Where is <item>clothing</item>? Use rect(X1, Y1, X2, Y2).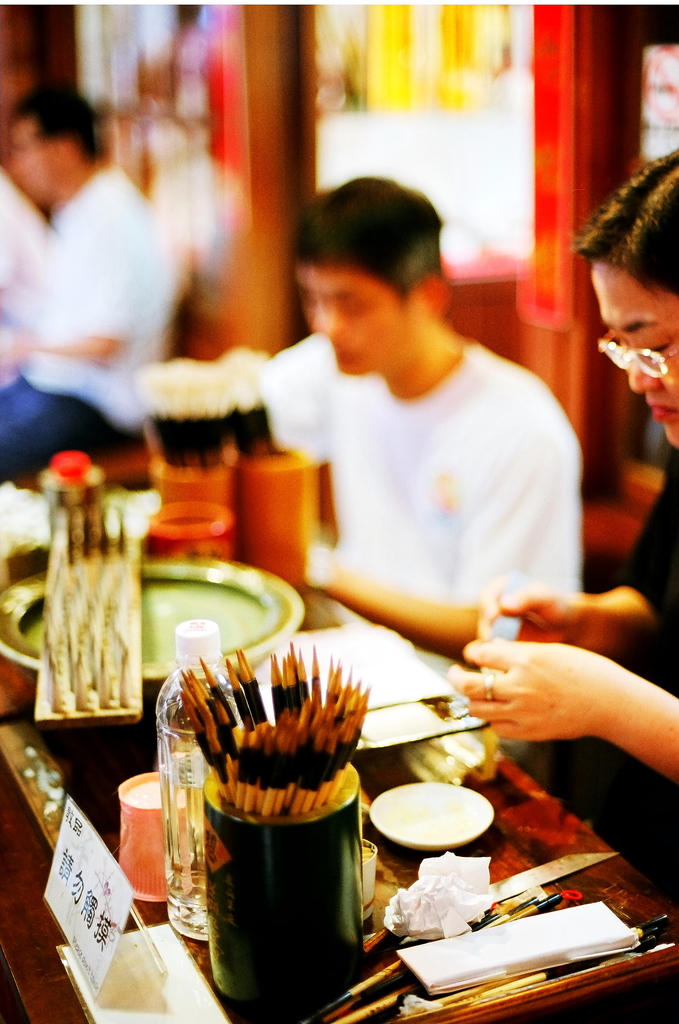
rect(0, 165, 181, 480).
